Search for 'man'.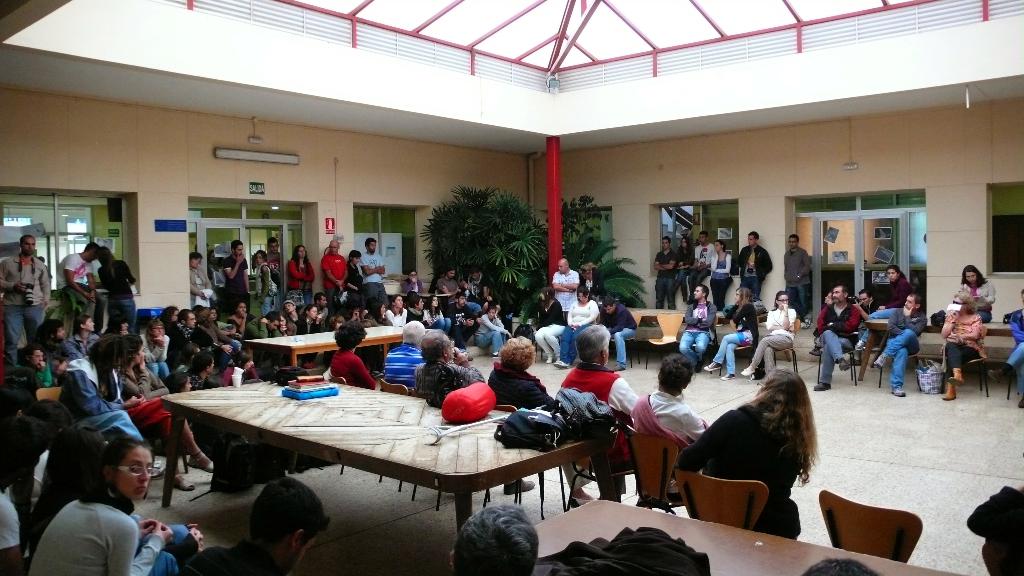
Found at [311,292,330,333].
